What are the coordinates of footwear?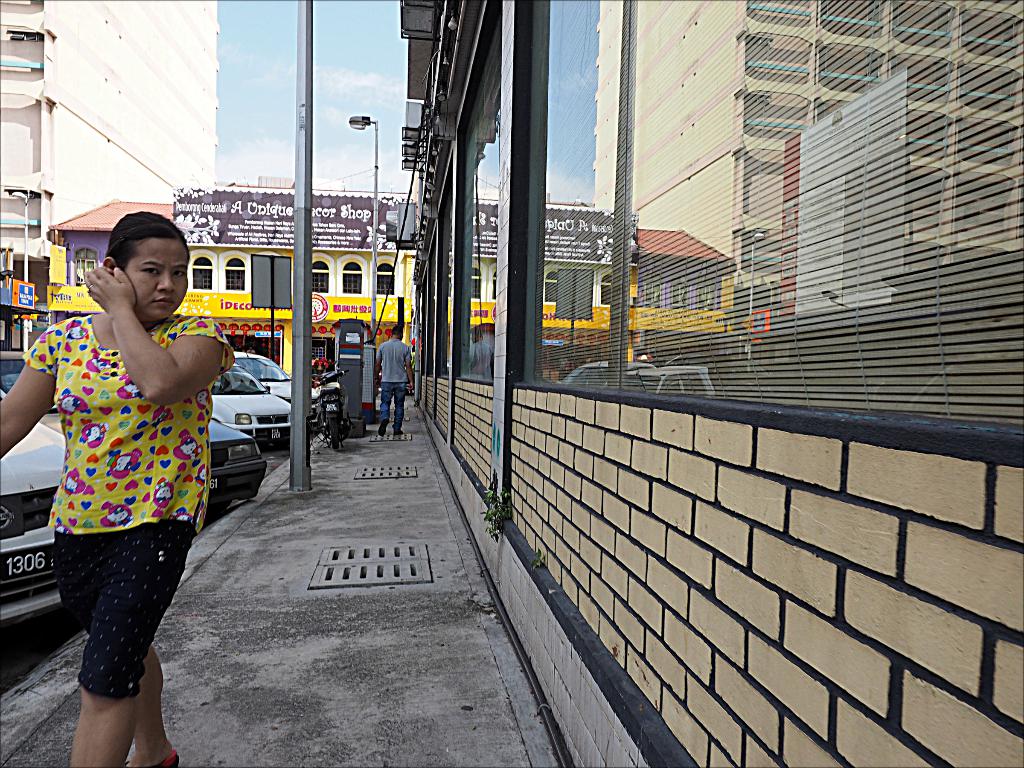
box=[394, 428, 403, 437].
